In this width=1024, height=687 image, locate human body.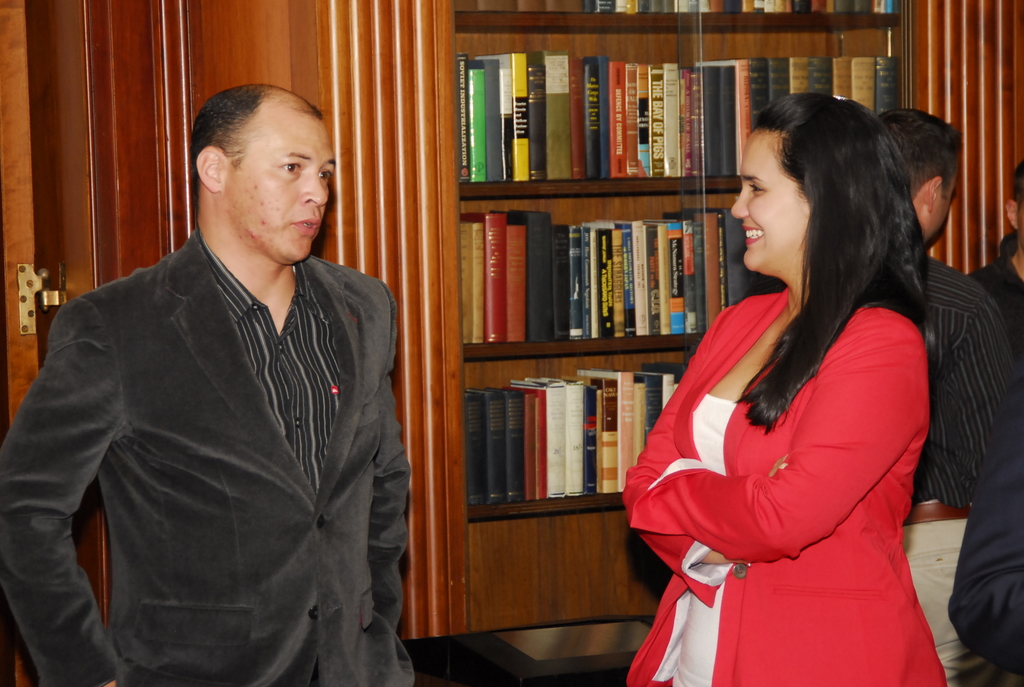
Bounding box: l=626, t=74, r=959, b=686.
